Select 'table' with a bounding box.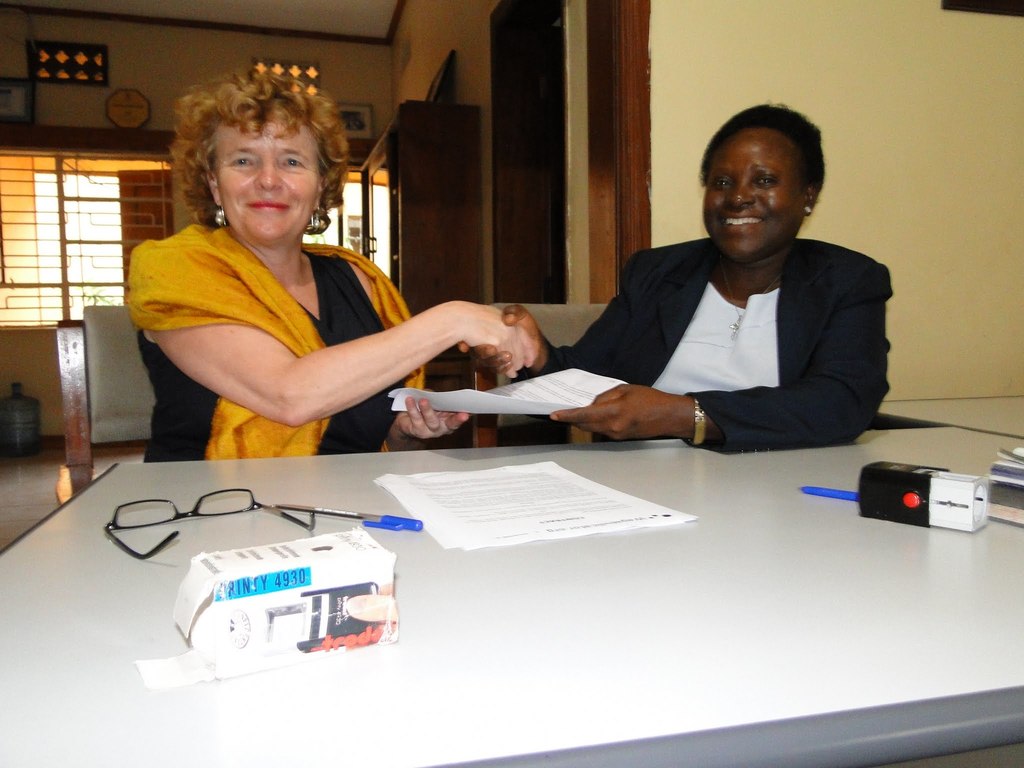
region(871, 396, 1023, 446).
